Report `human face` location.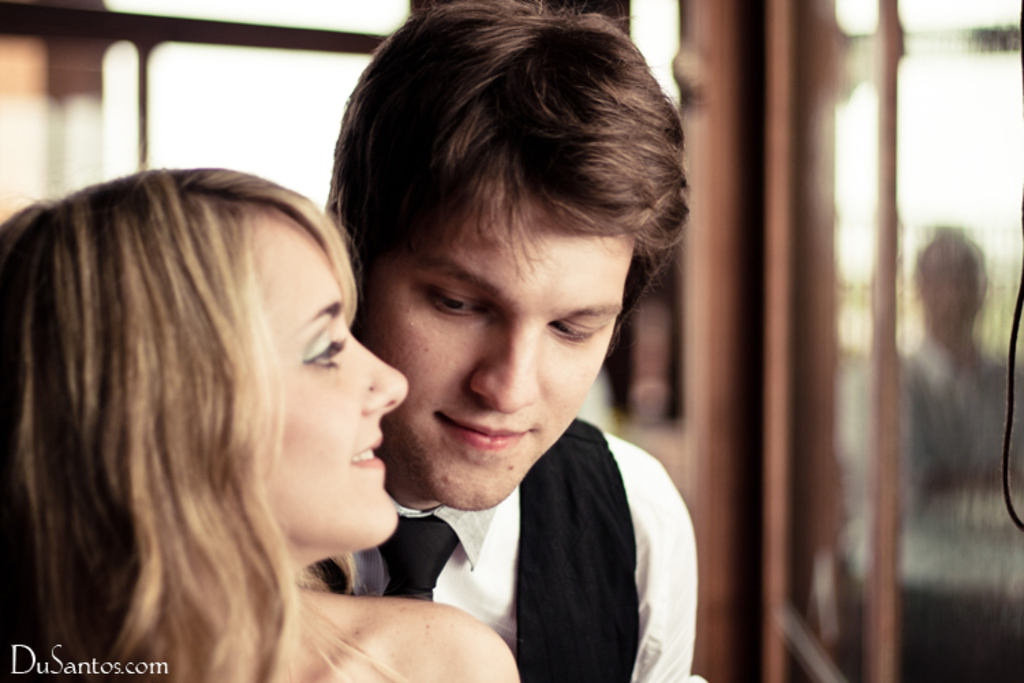
Report: <box>266,223,414,550</box>.
